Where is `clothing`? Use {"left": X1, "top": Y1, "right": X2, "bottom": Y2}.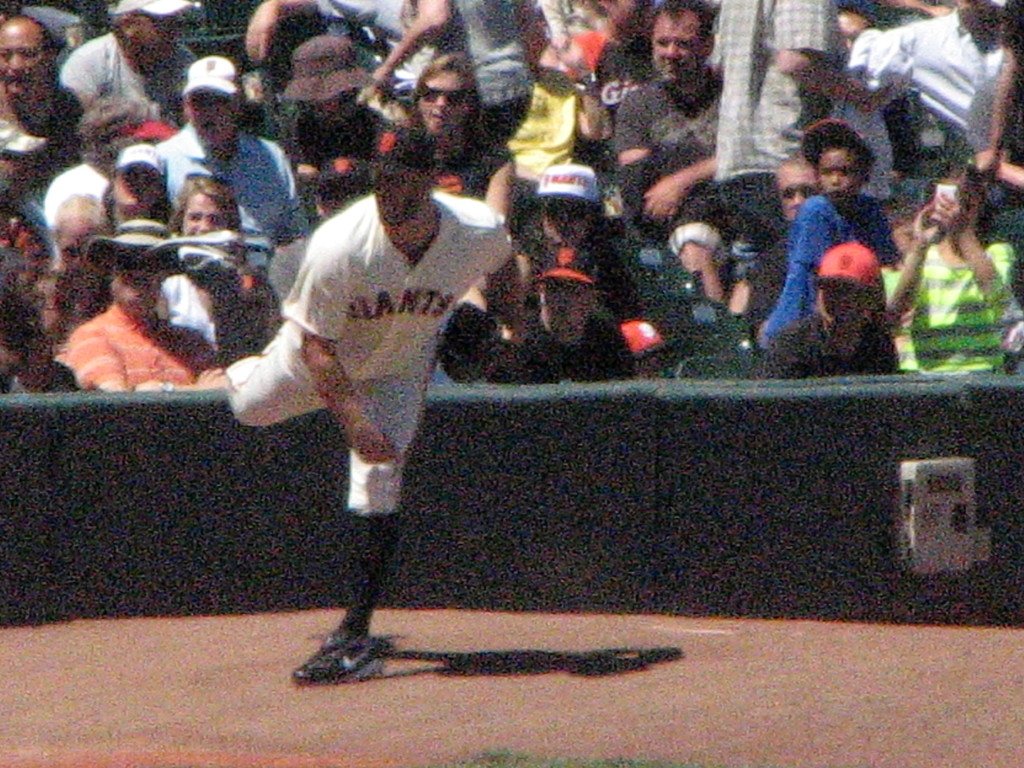
{"left": 73, "top": 24, "right": 230, "bottom": 154}.
